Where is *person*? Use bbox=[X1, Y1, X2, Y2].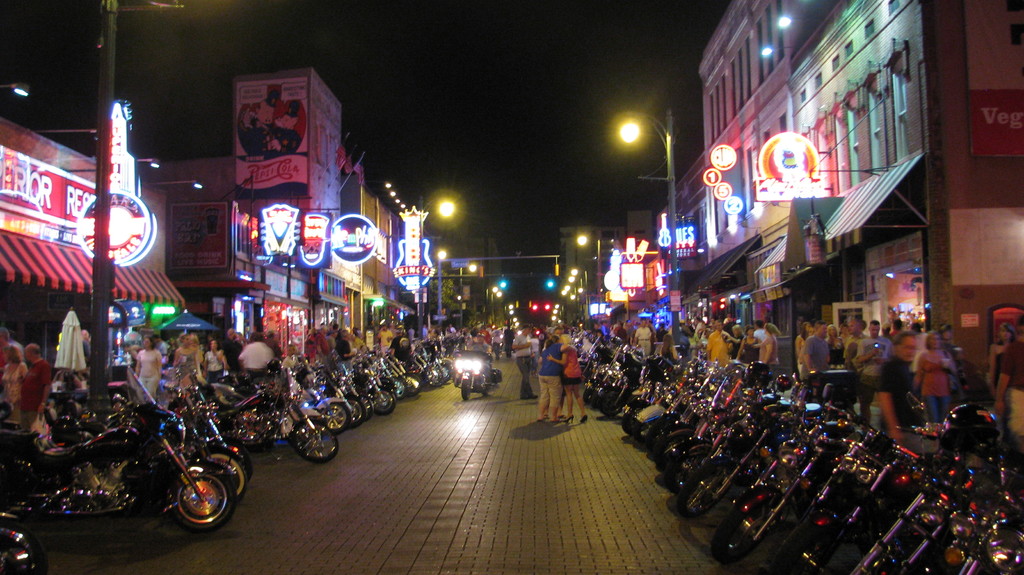
bbox=[266, 330, 278, 359].
